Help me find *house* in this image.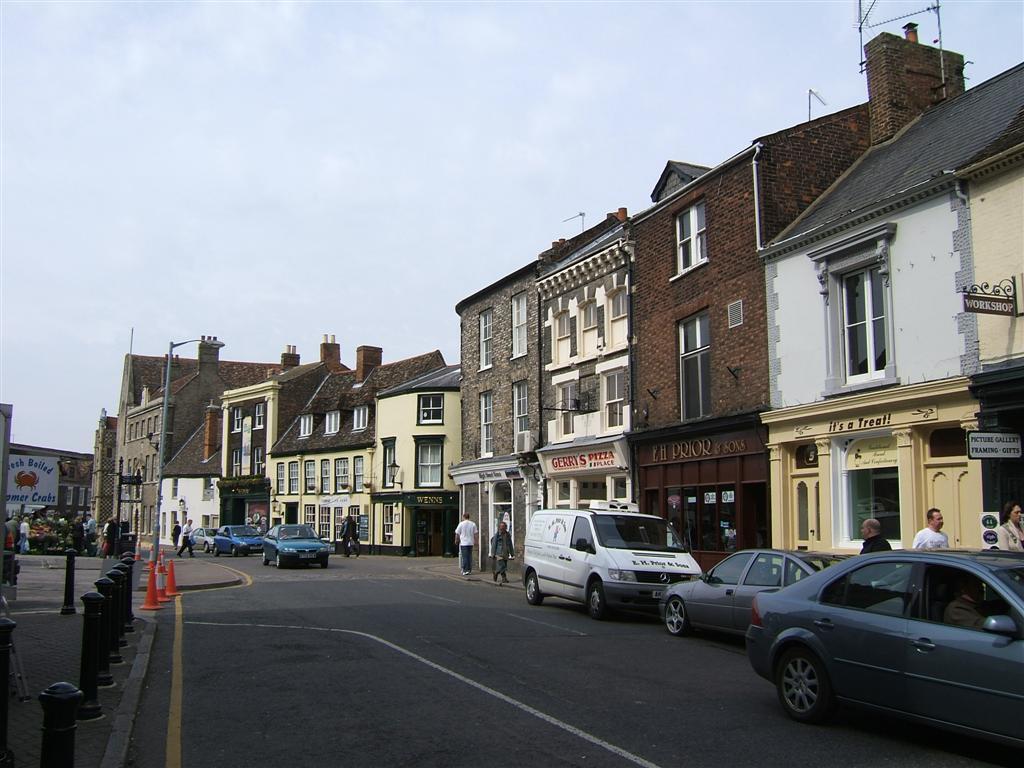
Found it: l=122, t=335, r=235, b=550.
